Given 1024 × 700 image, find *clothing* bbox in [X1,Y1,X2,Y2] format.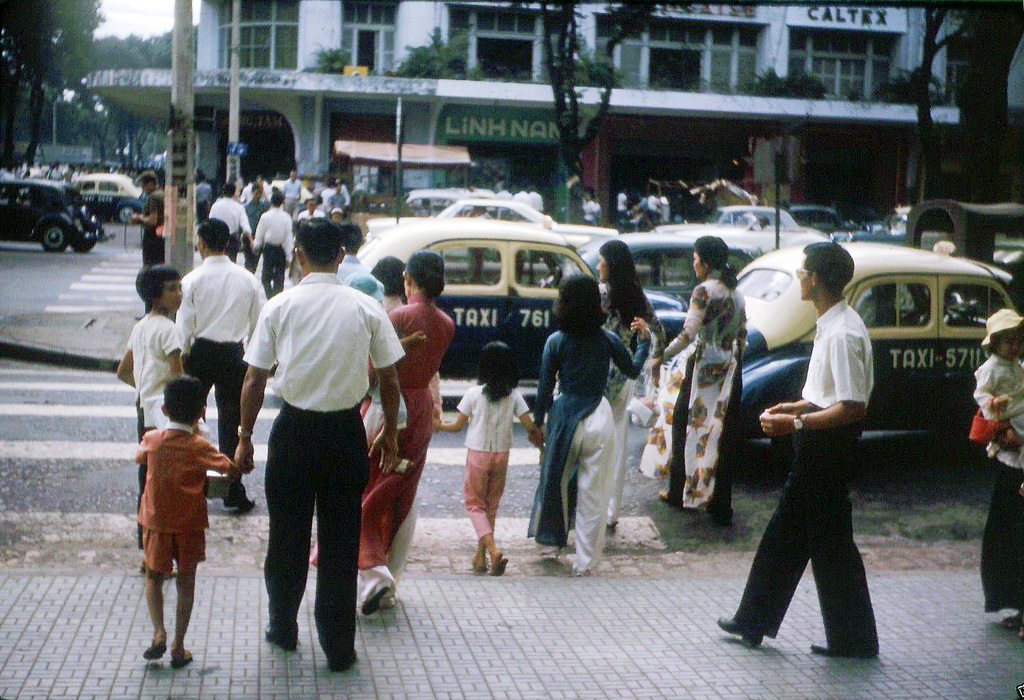
[129,419,234,576].
